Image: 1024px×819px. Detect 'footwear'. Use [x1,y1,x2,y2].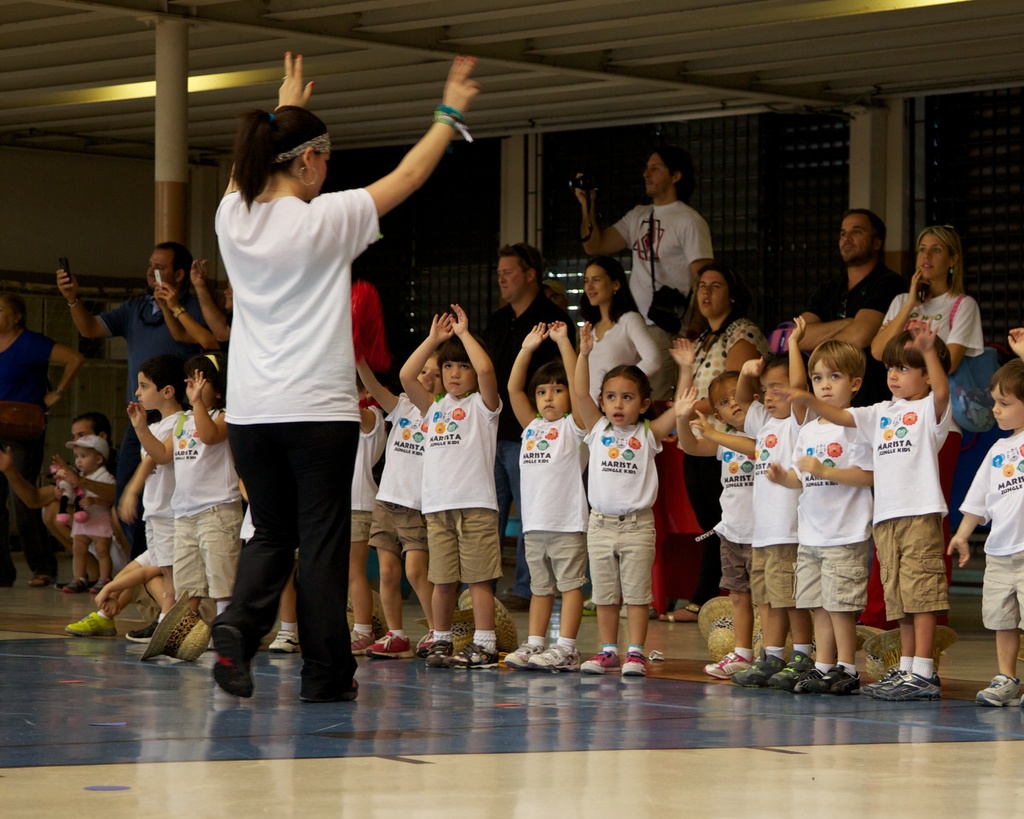
[425,640,452,669].
